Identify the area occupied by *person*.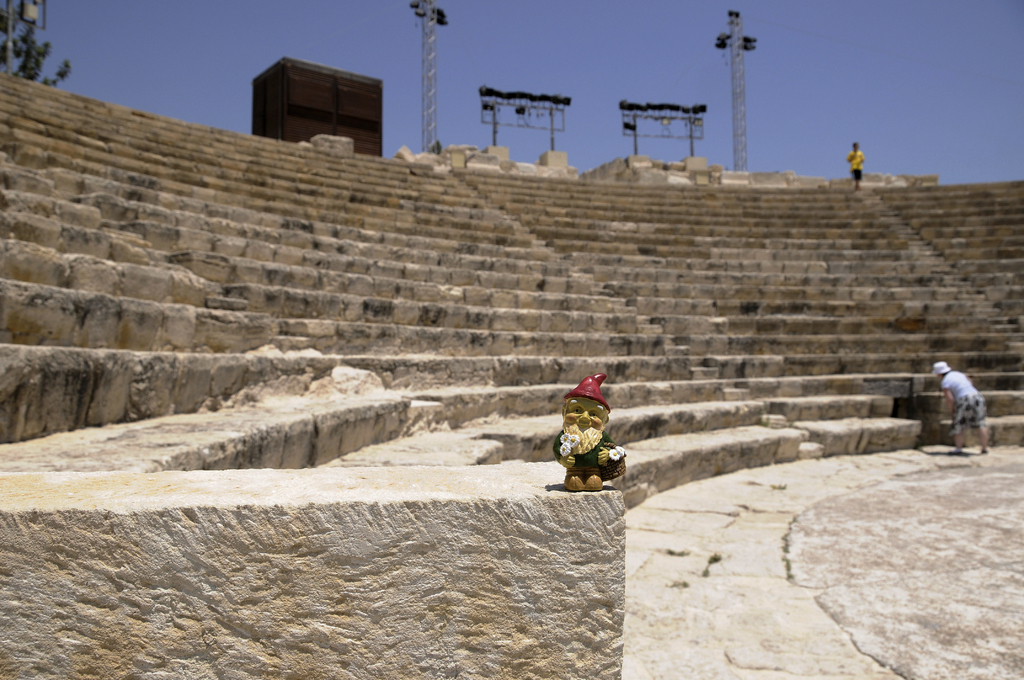
Area: box(930, 362, 990, 453).
